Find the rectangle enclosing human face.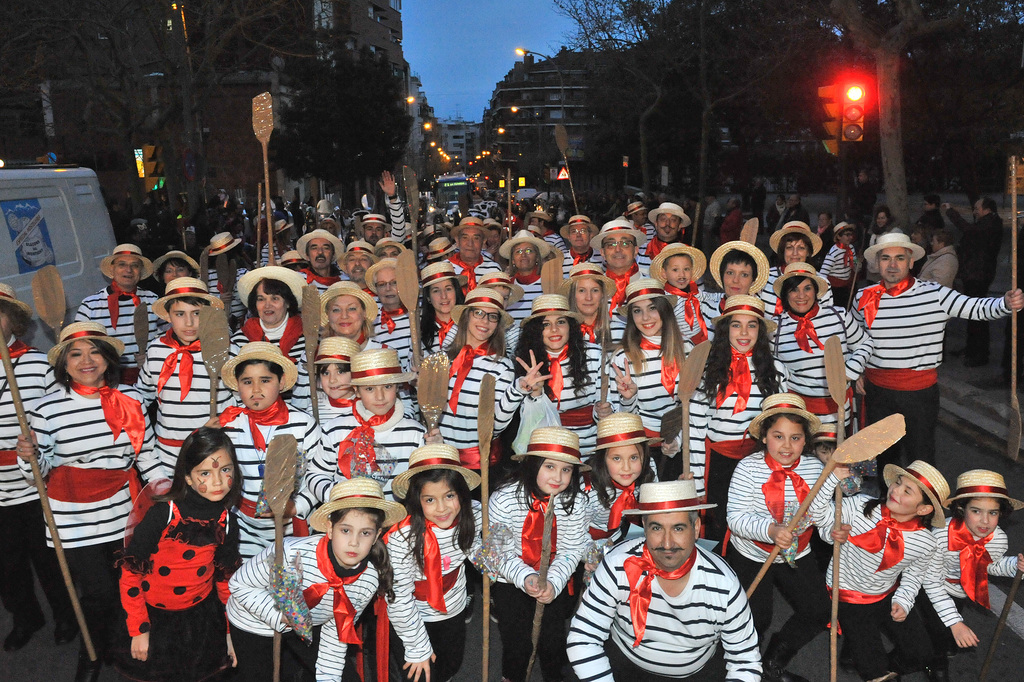
723/258/749/293.
